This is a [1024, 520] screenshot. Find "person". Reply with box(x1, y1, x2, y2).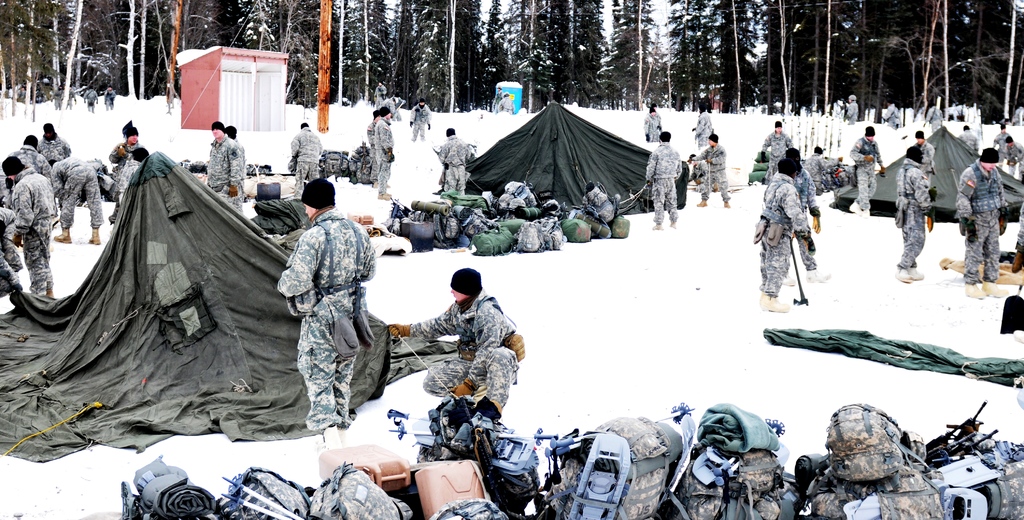
box(390, 268, 522, 415).
